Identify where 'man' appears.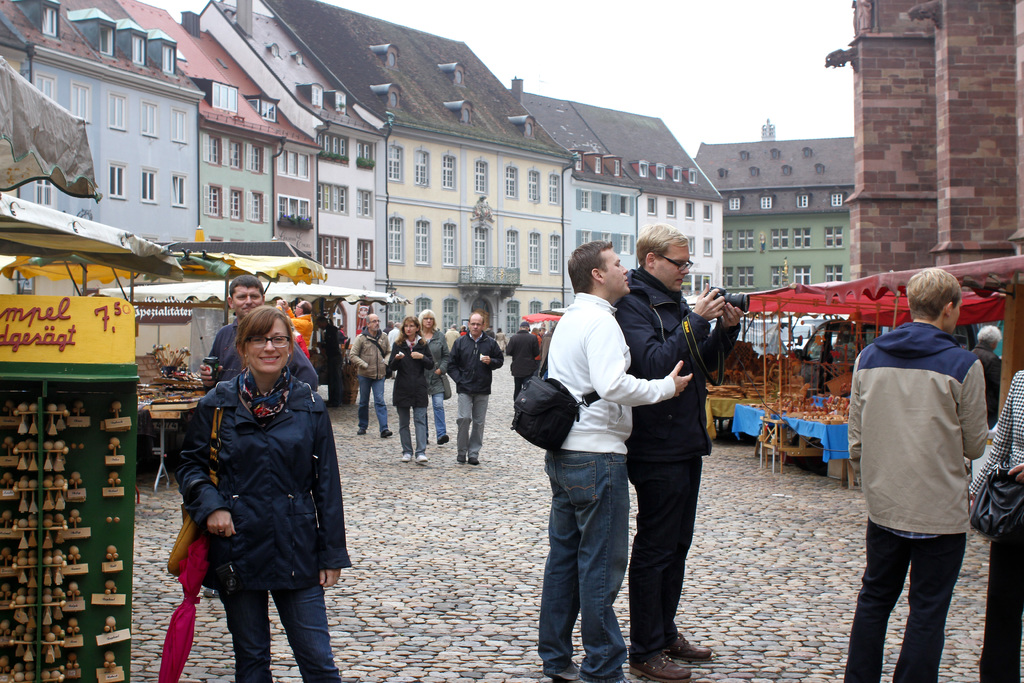
Appears at bbox(349, 313, 394, 438).
